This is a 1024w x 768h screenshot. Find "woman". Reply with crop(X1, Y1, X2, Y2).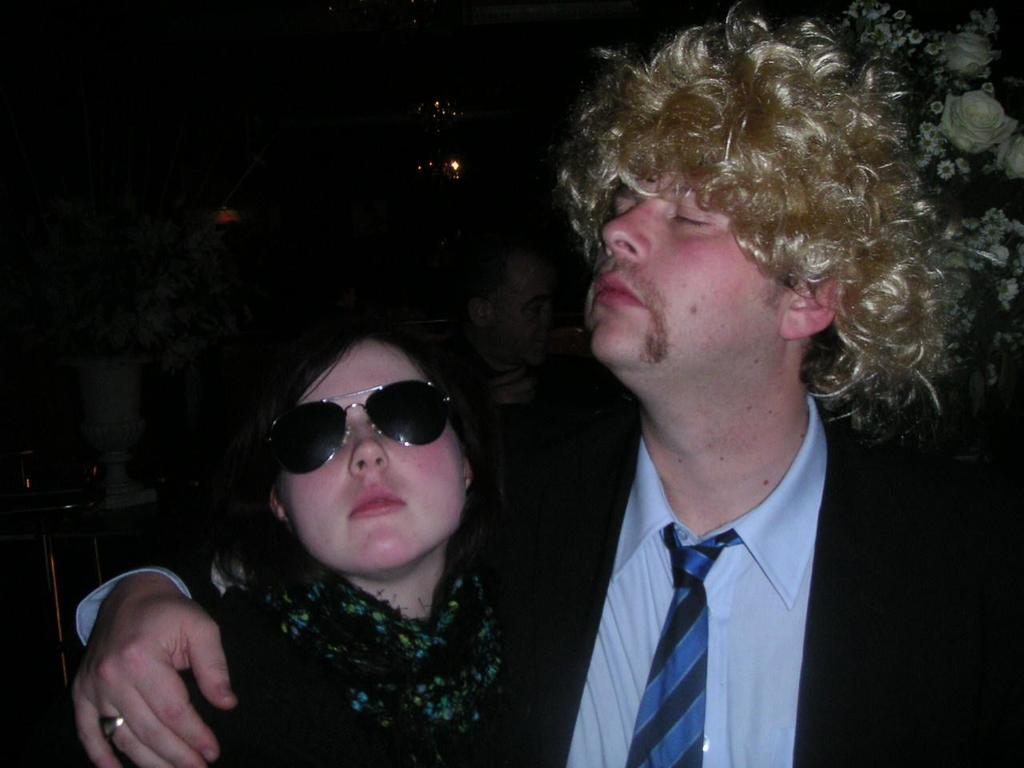
crop(172, 302, 554, 767).
